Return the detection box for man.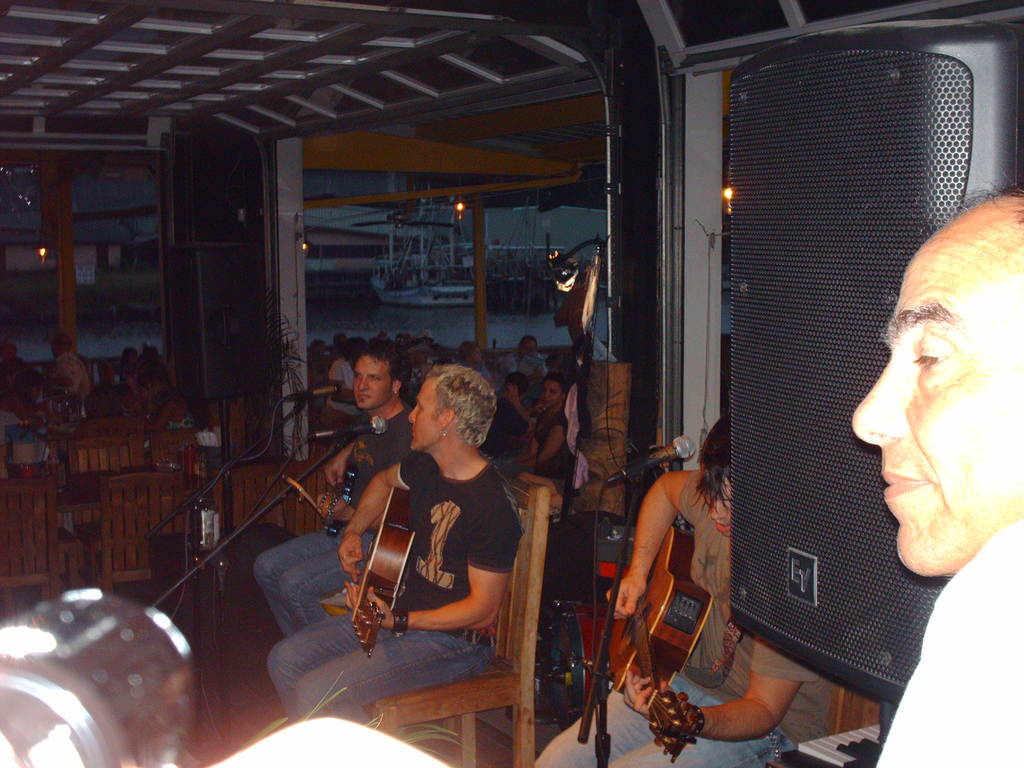
[0, 340, 29, 371].
